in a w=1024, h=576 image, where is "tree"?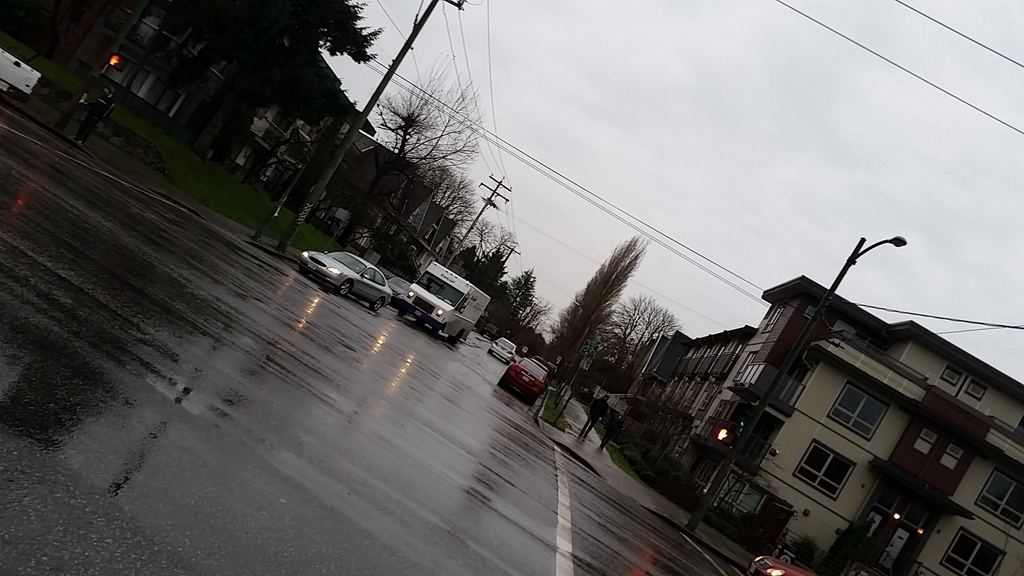
locate(598, 303, 687, 392).
